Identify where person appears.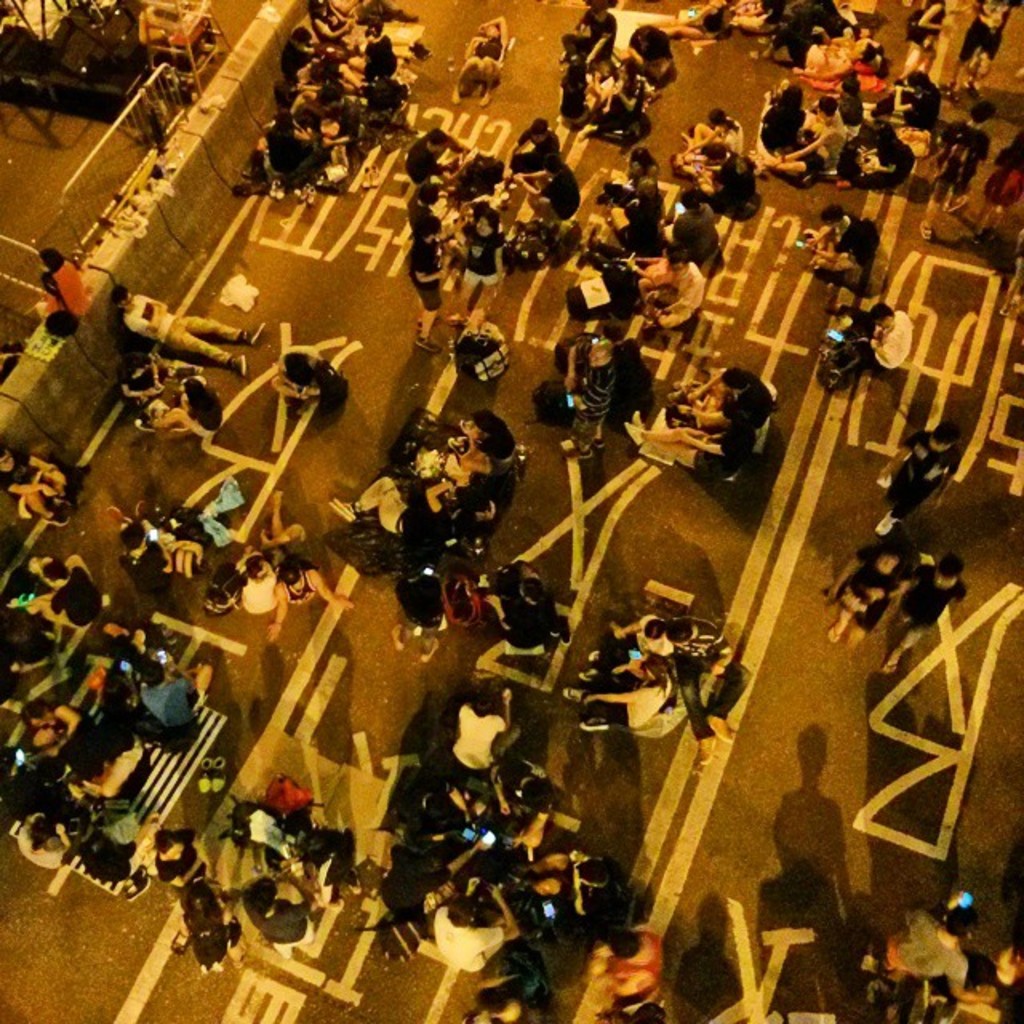
Appears at x1=114 y1=285 x2=264 y2=382.
